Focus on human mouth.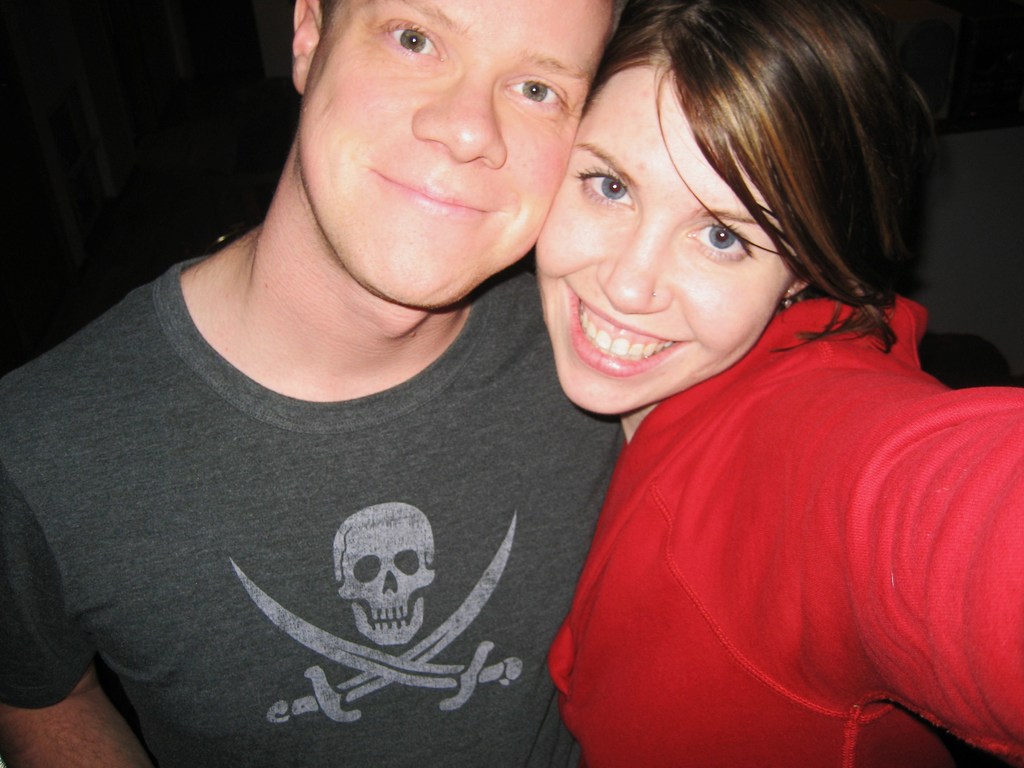
Focused at region(555, 284, 701, 378).
